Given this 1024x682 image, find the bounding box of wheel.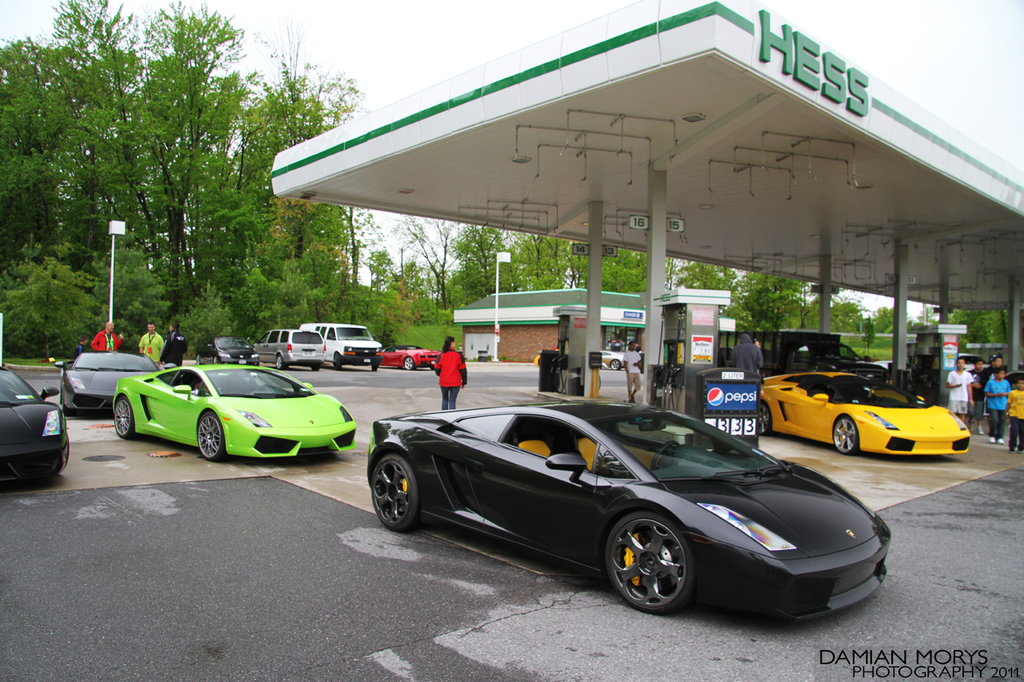
(63,434,73,467).
